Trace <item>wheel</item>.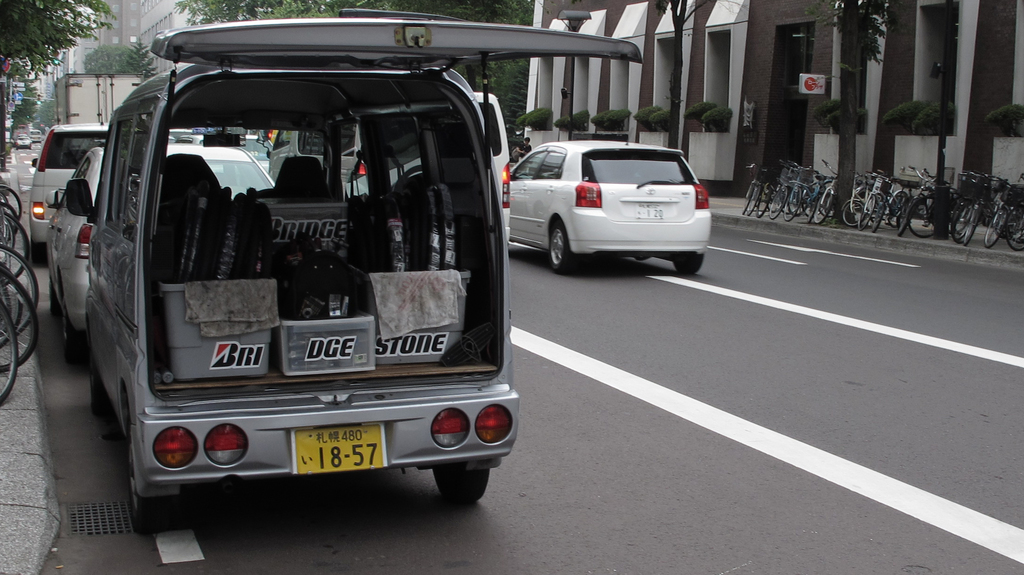
Traced to (left=816, top=184, right=838, bottom=225).
